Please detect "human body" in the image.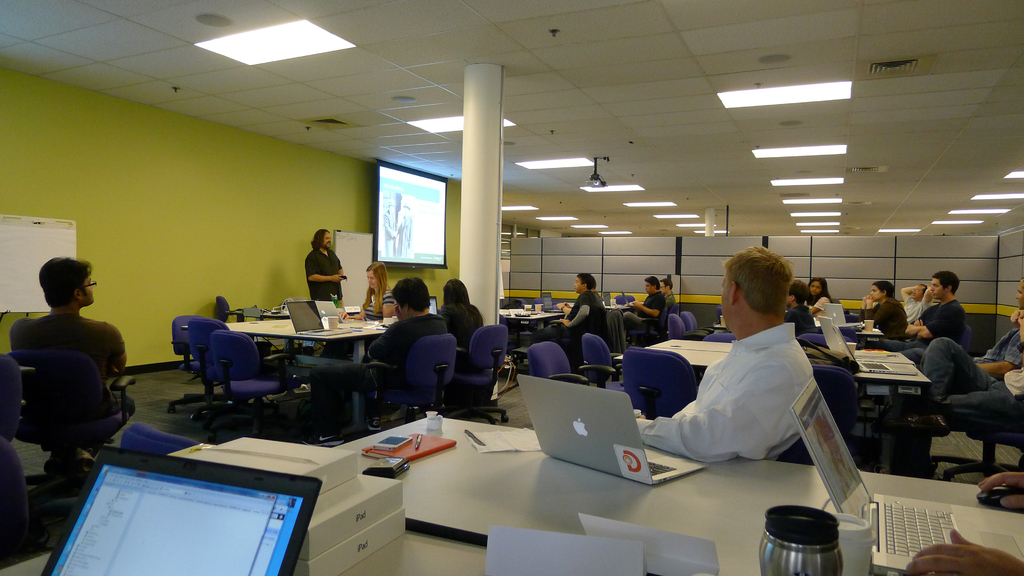
bbox=[857, 290, 907, 346].
